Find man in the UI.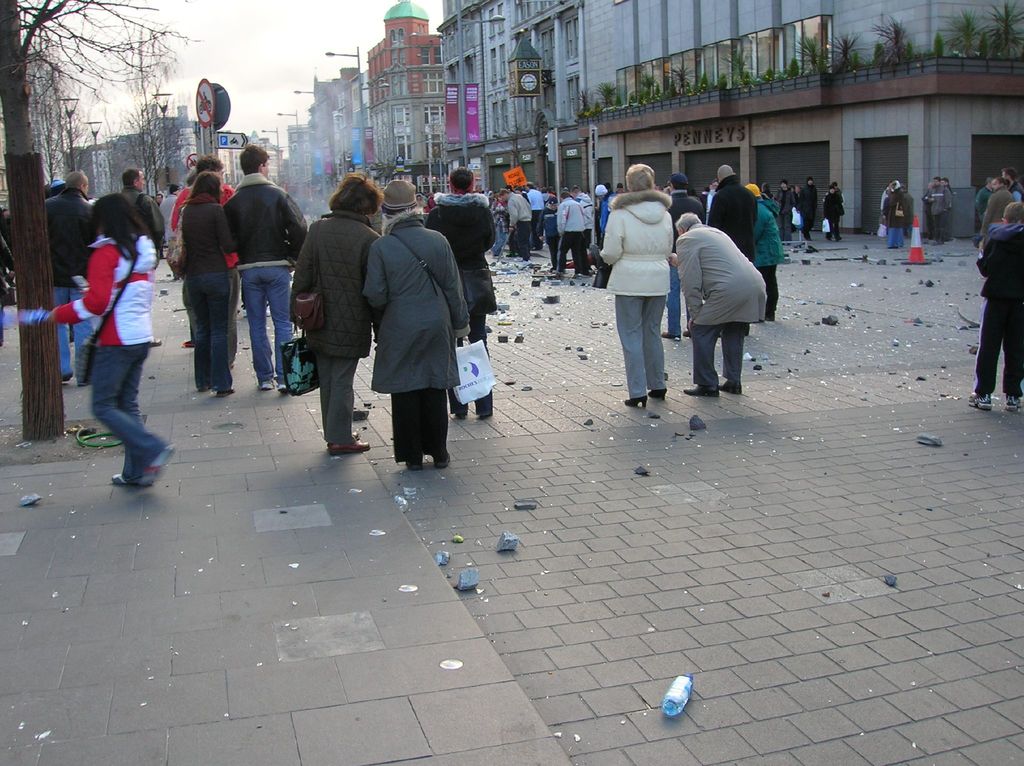
UI element at (x1=924, y1=160, x2=963, y2=262).
